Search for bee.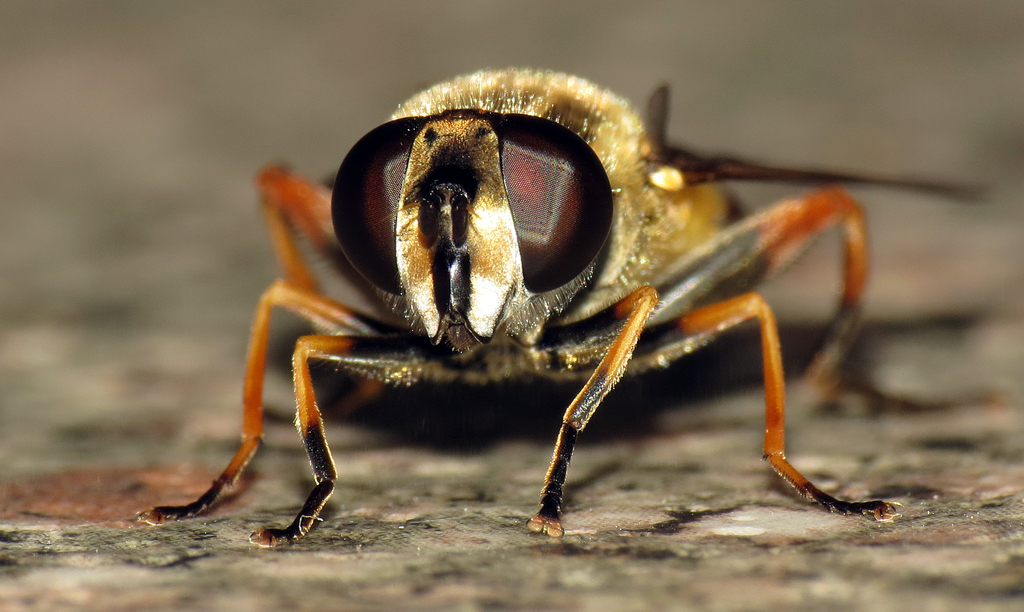
Found at (143, 56, 1001, 547).
